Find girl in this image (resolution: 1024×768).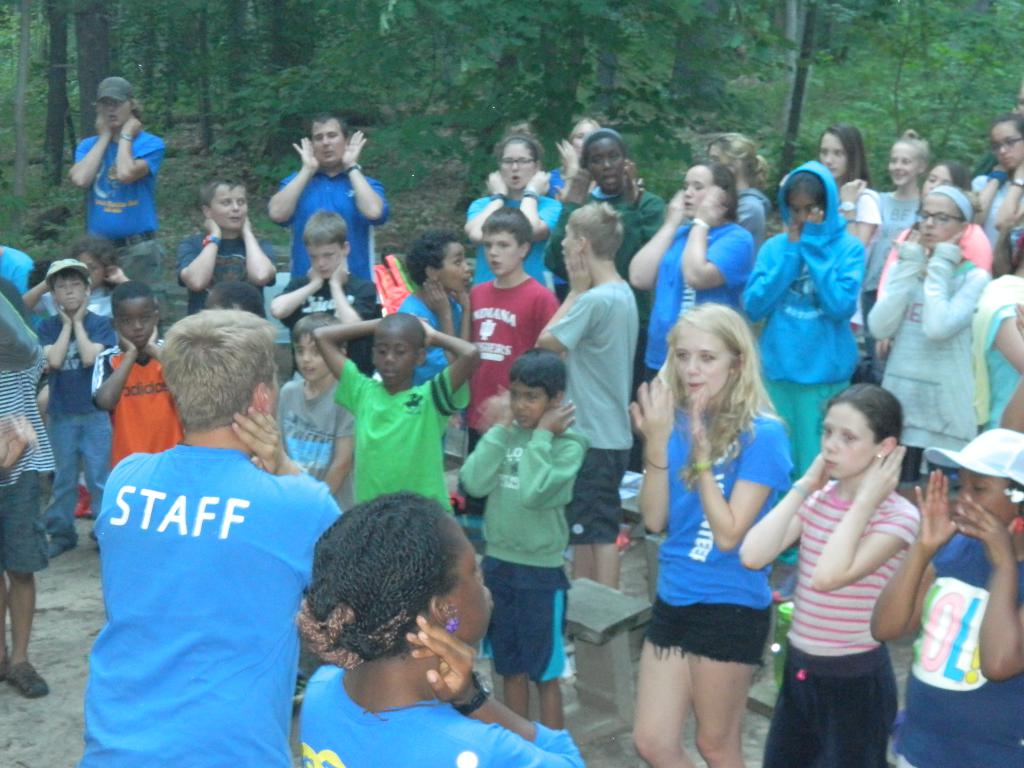
(left=977, top=115, right=1023, bottom=266).
